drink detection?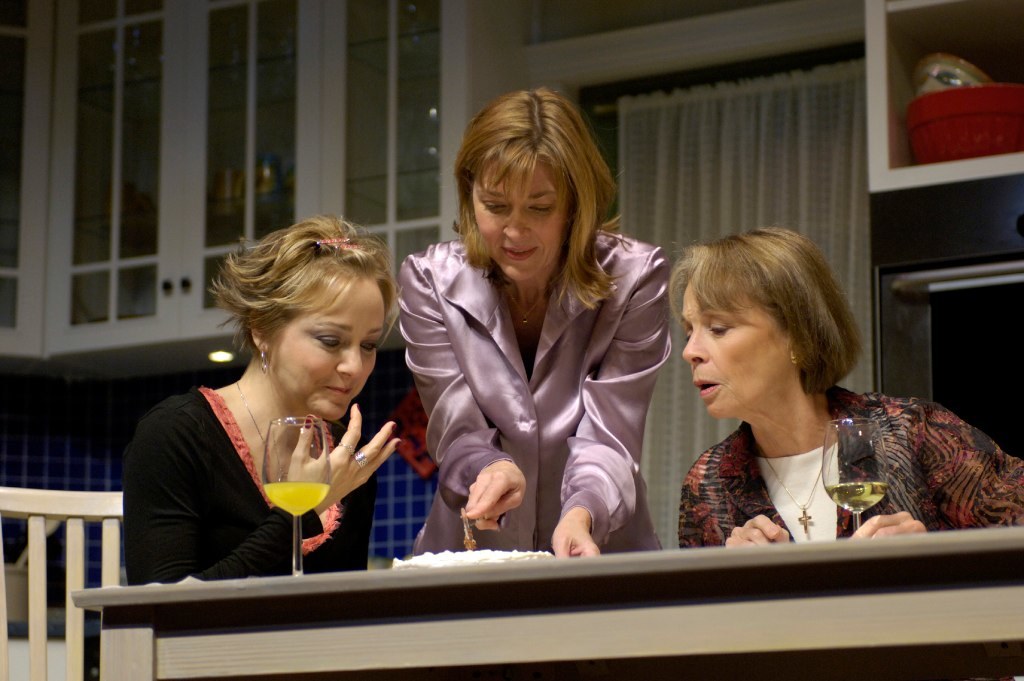
261:483:331:519
